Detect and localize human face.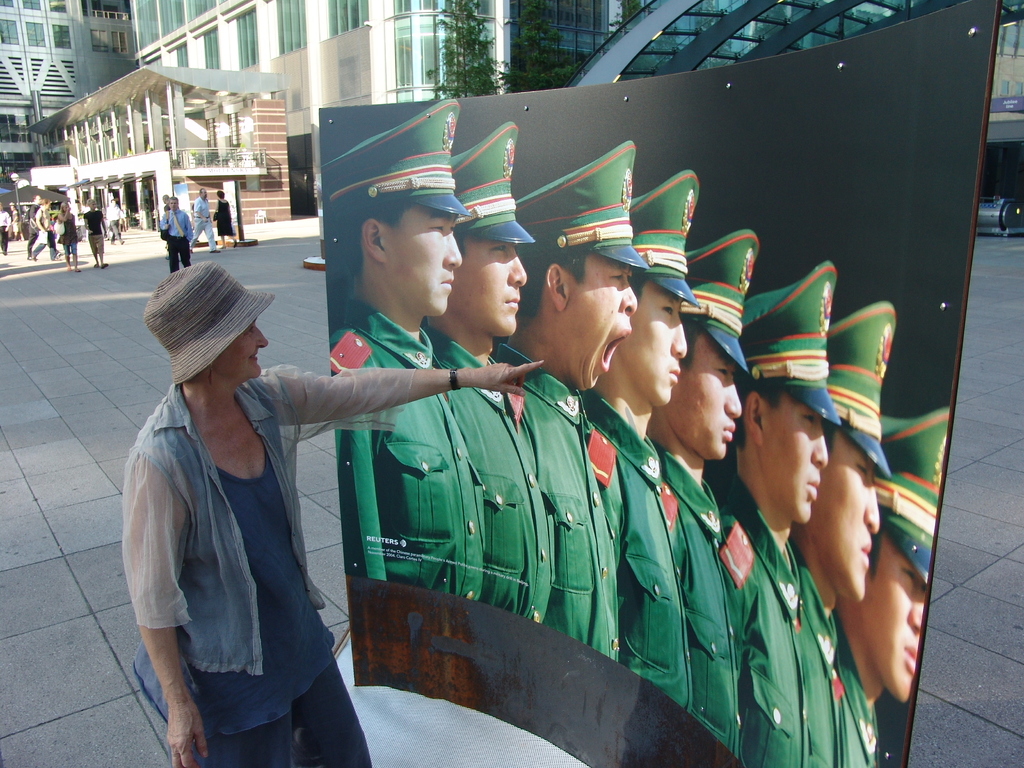
Localized at (171,196,180,211).
